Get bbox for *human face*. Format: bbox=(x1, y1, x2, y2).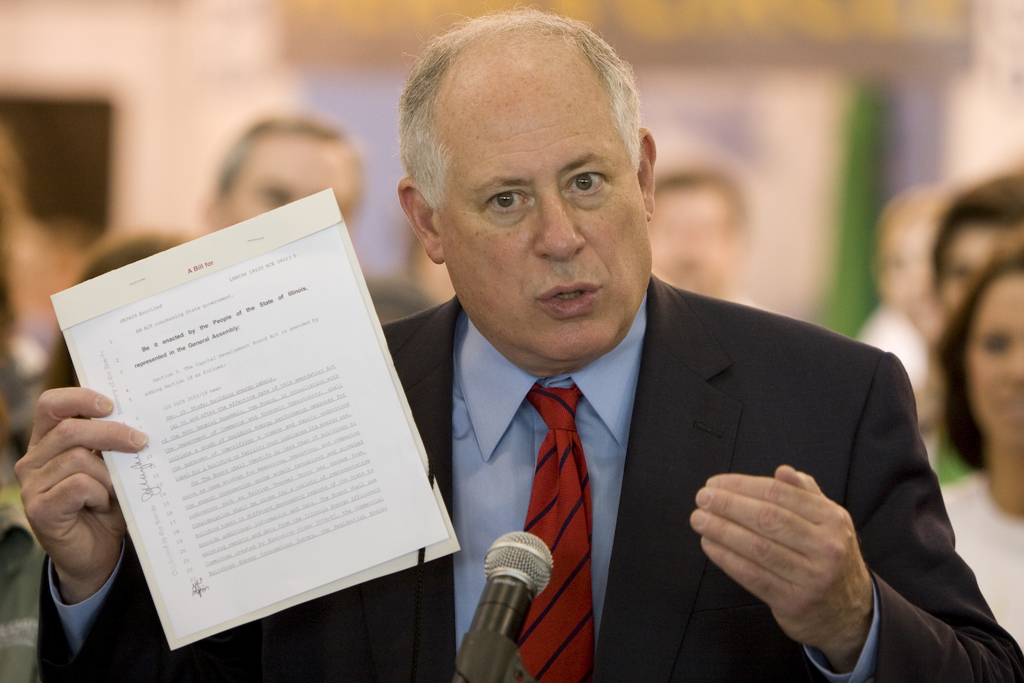
bbox=(429, 63, 653, 365).
